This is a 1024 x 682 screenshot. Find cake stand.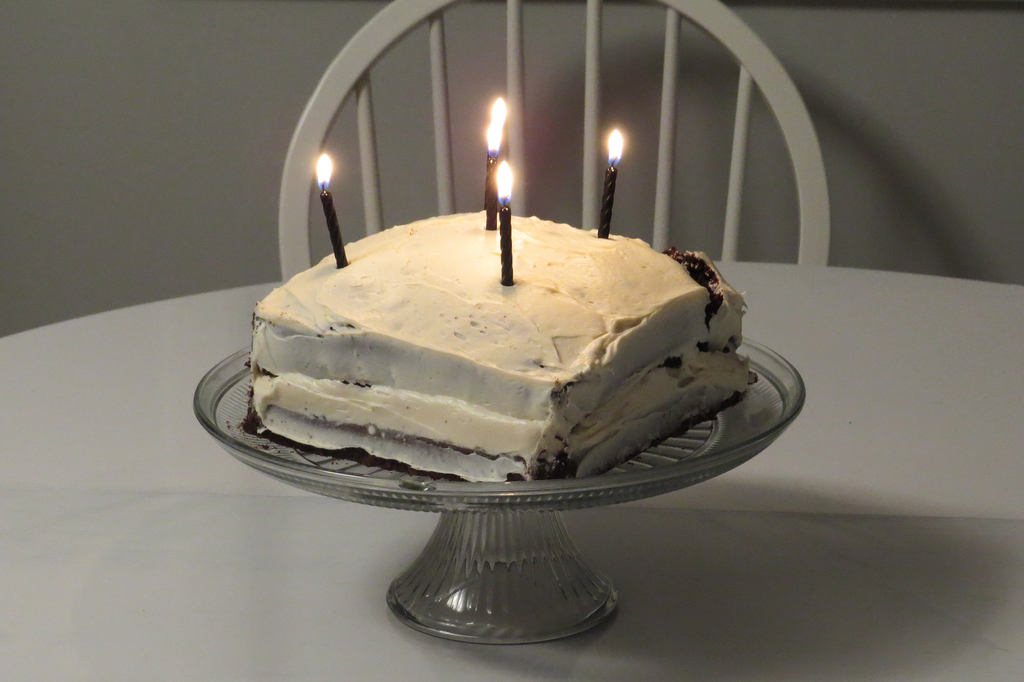
Bounding box: {"x1": 188, "y1": 343, "x2": 806, "y2": 644}.
